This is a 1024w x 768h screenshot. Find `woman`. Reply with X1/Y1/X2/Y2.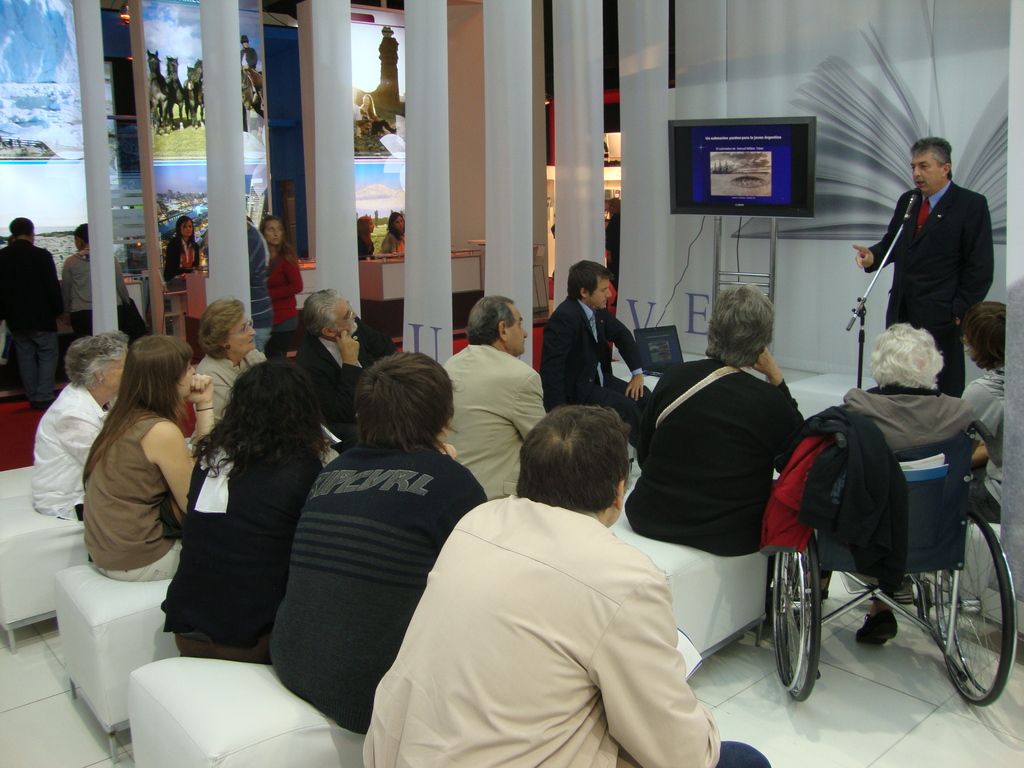
84/337/212/579.
